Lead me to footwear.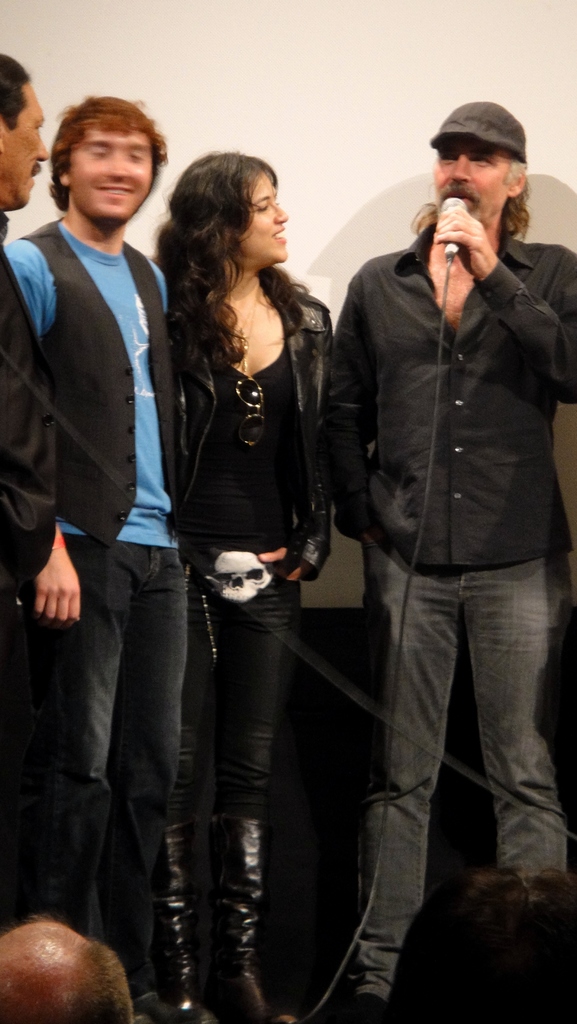
Lead to [147,819,220,1023].
